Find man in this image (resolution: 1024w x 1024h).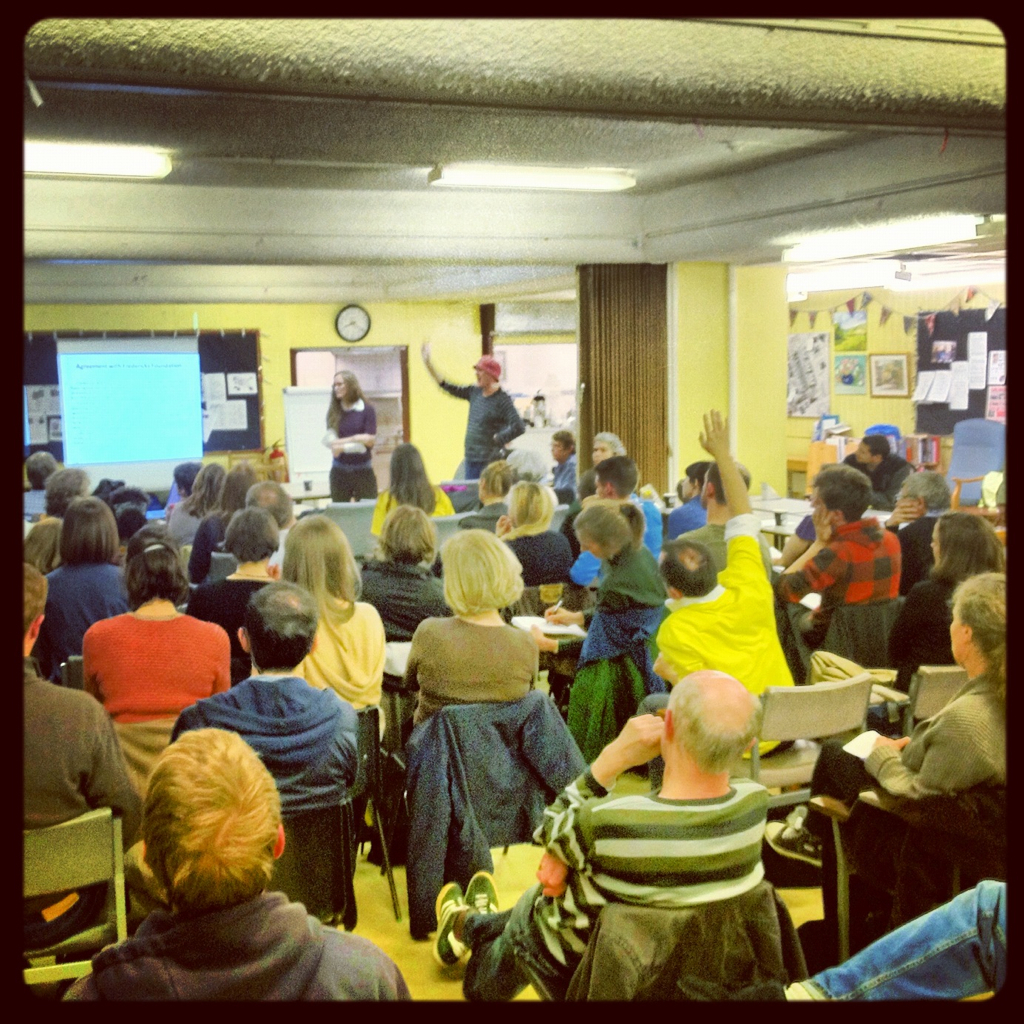
[418, 334, 528, 478].
